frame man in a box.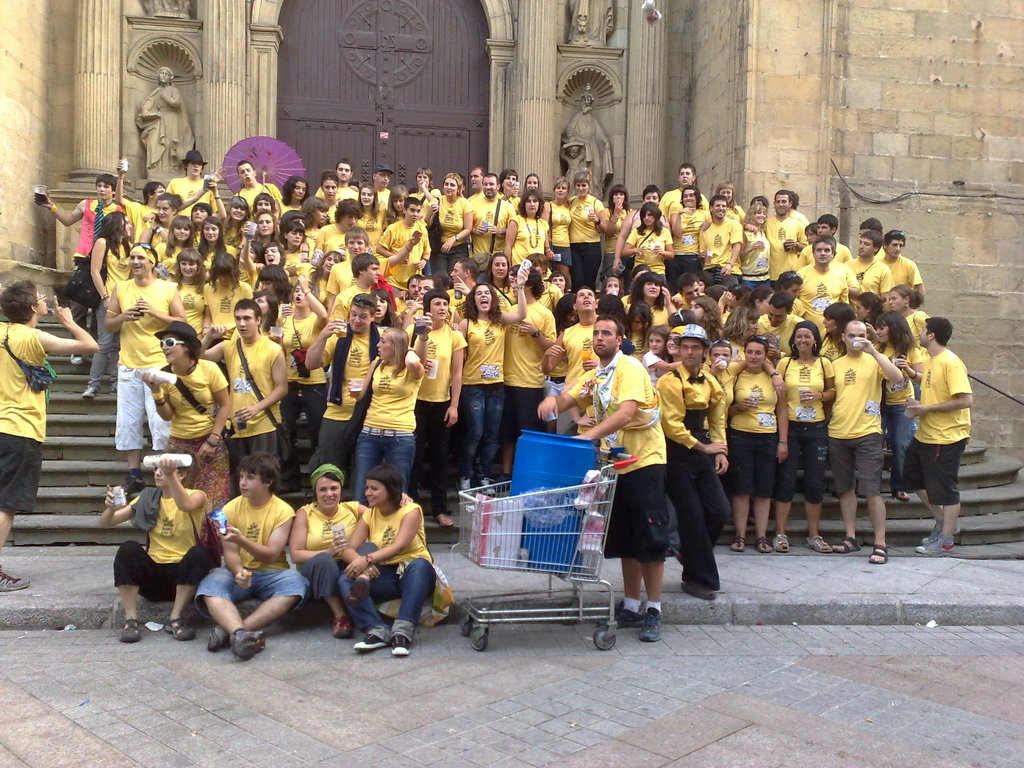
(x1=335, y1=252, x2=390, y2=319).
